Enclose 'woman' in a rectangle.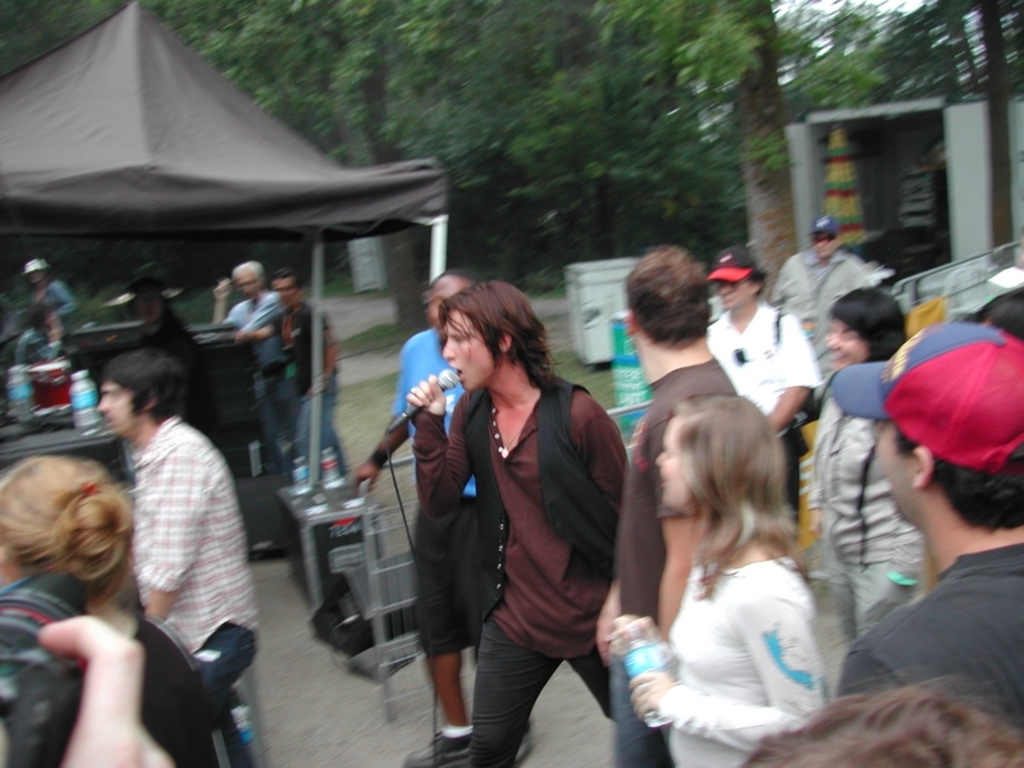
[0, 452, 234, 767].
